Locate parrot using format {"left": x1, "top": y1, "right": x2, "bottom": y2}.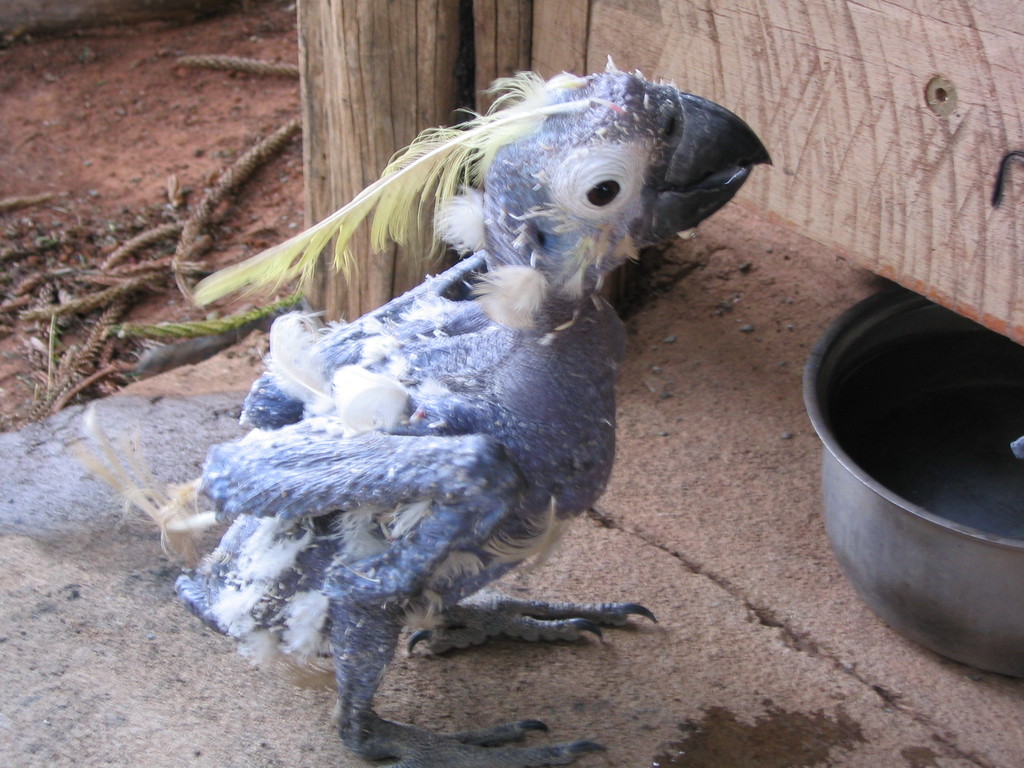
{"left": 175, "top": 54, "right": 771, "bottom": 767}.
